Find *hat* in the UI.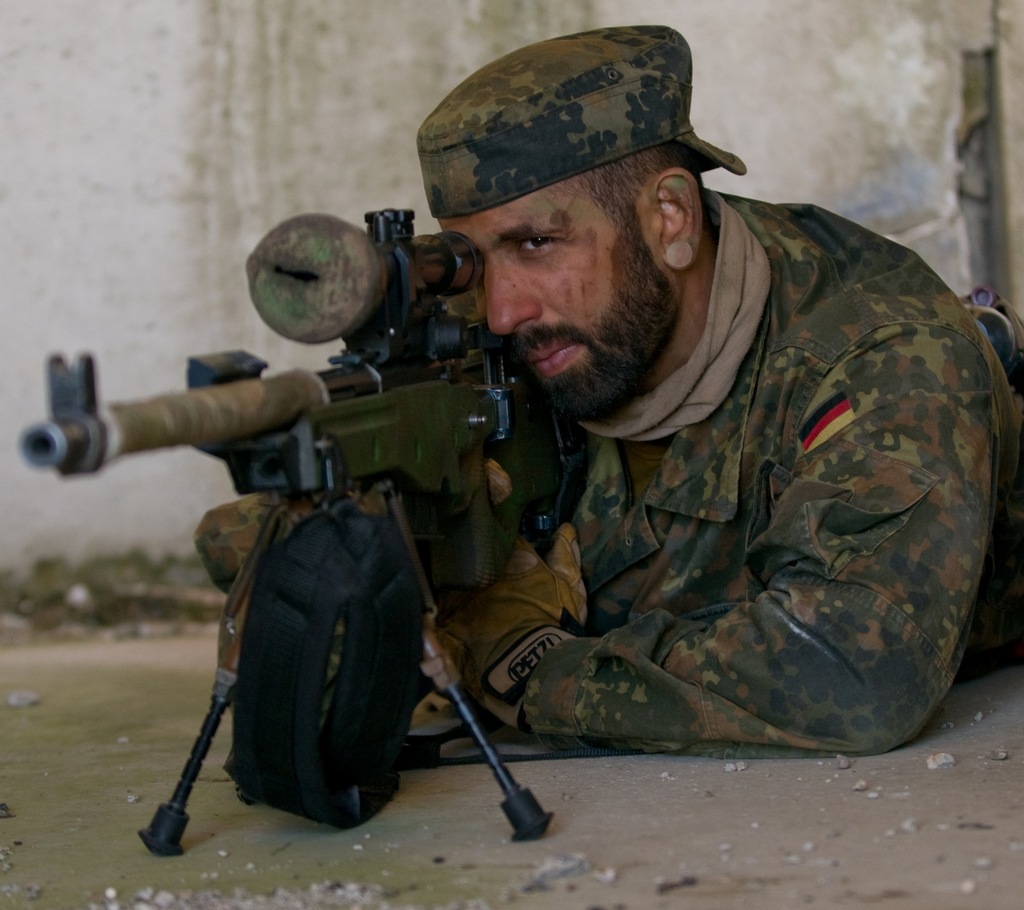
UI element at [x1=415, y1=24, x2=749, y2=216].
